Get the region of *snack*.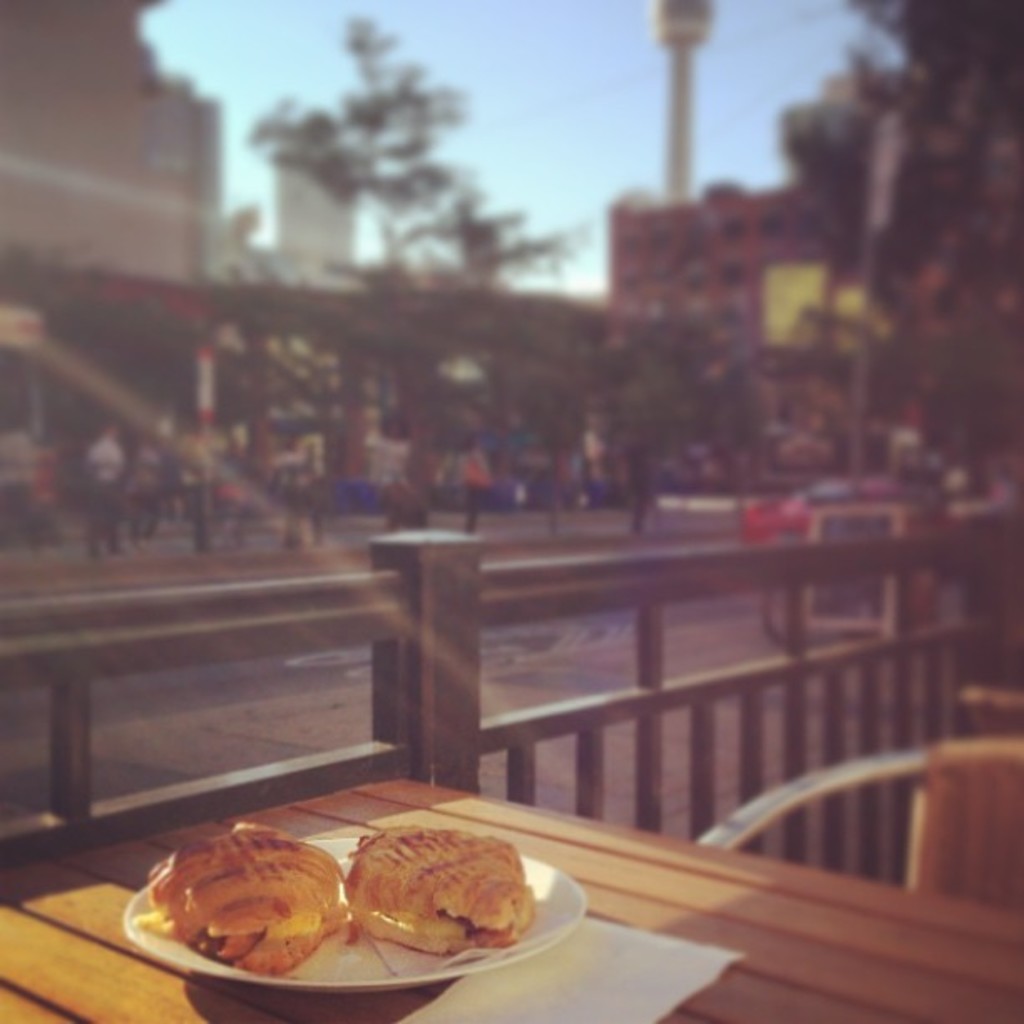
select_region(144, 825, 350, 979).
